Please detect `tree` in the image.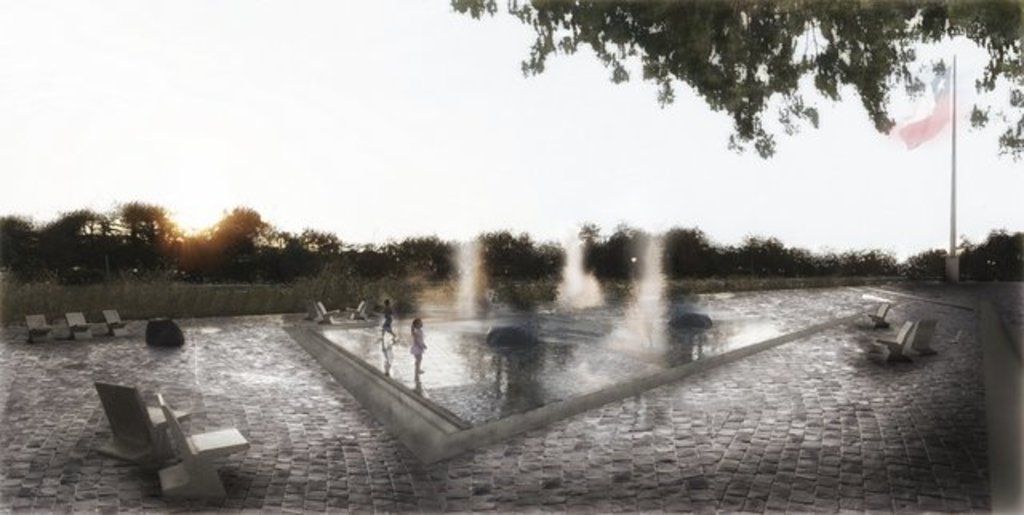
l=659, t=227, r=880, b=280.
